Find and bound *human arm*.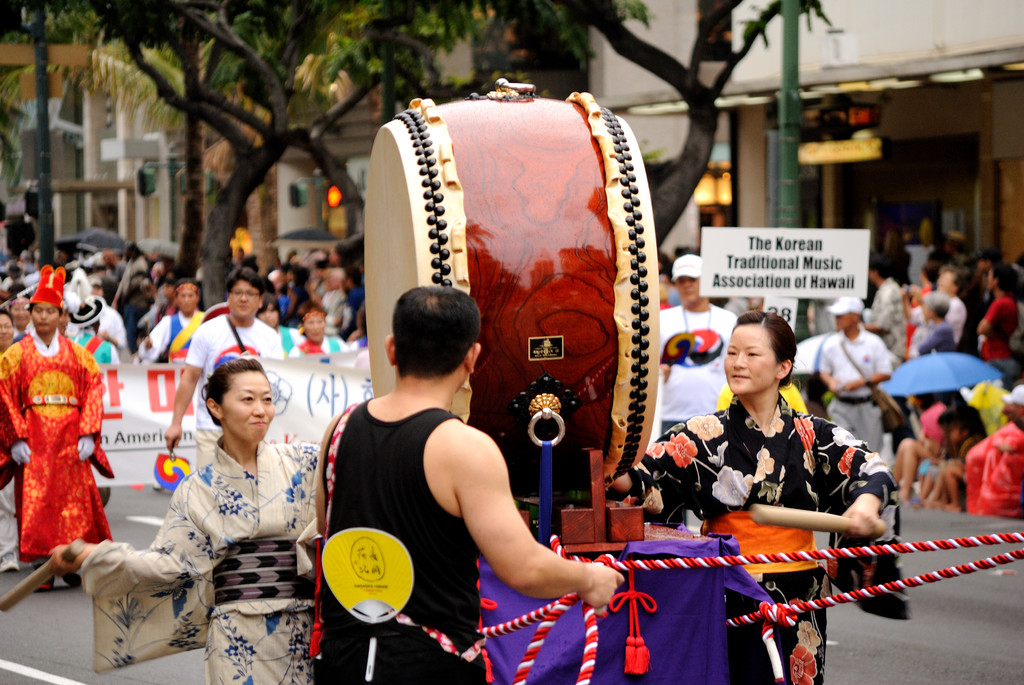
Bound: left=825, top=421, right=902, bottom=526.
